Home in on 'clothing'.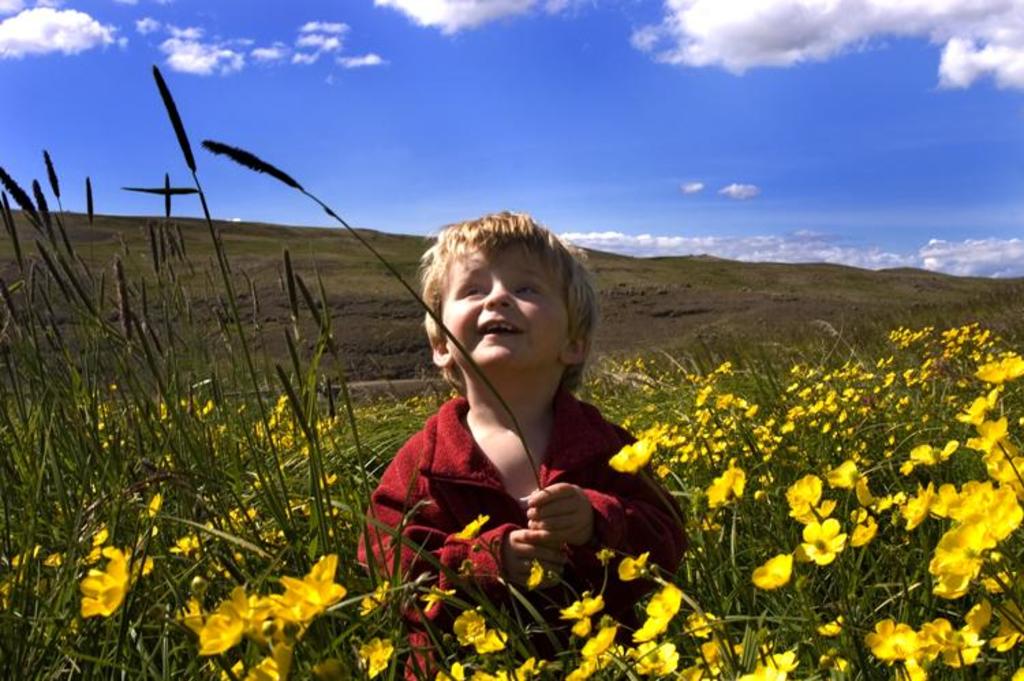
Homed in at {"x1": 378, "y1": 313, "x2": 670, "y2": 621}.
